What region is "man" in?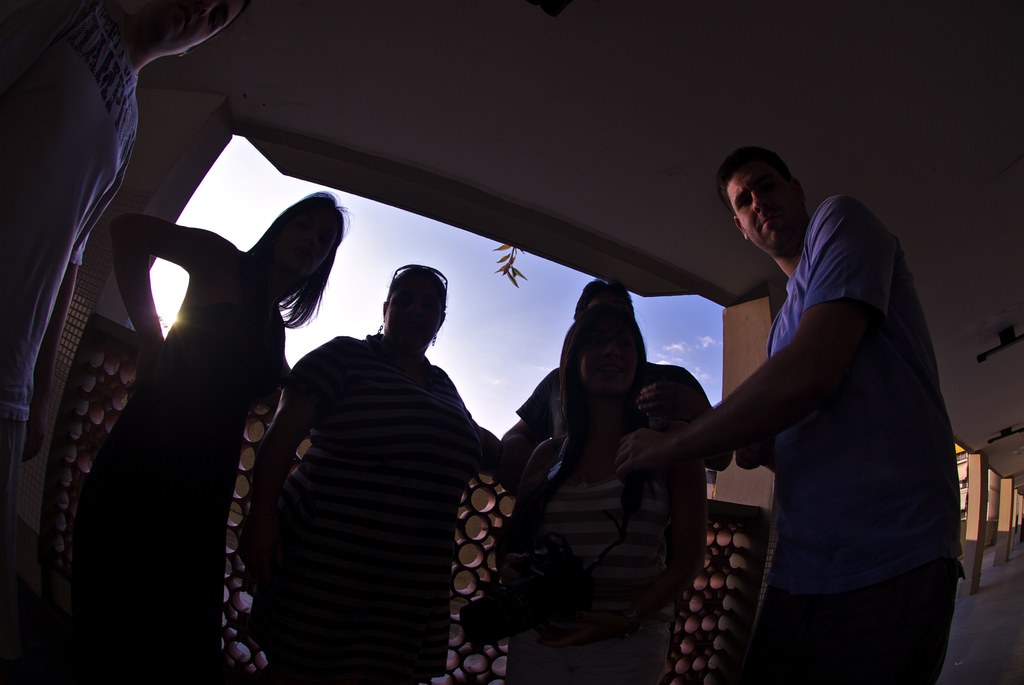
(644, 129, 957, 681).
